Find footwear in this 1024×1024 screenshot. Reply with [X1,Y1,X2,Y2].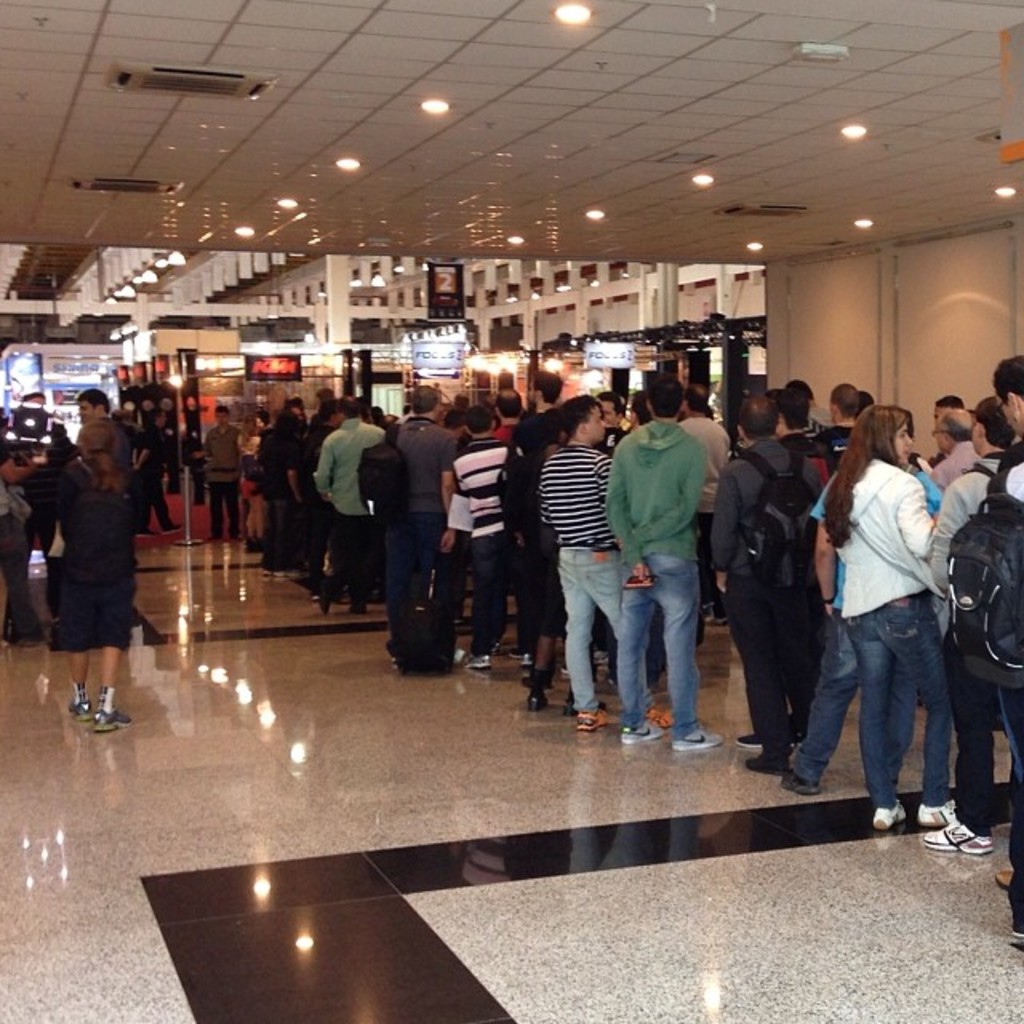
[272,570,285,576].
